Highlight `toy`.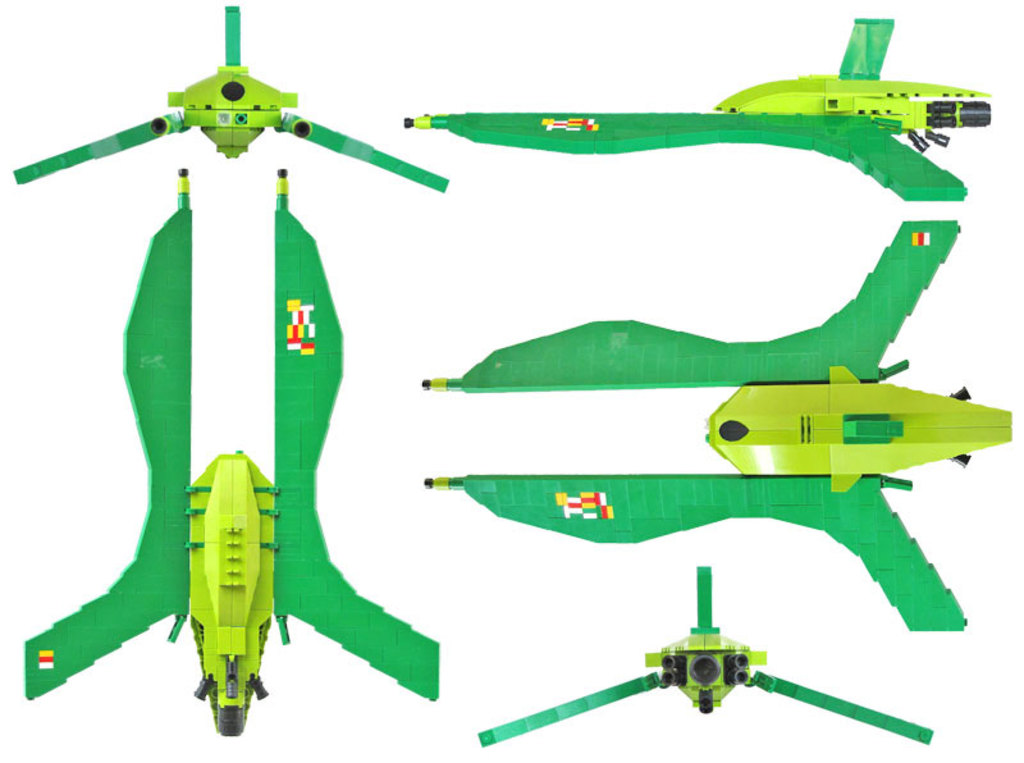
Highlighted region: [left=475, top=556, right=945, bottom=746].
